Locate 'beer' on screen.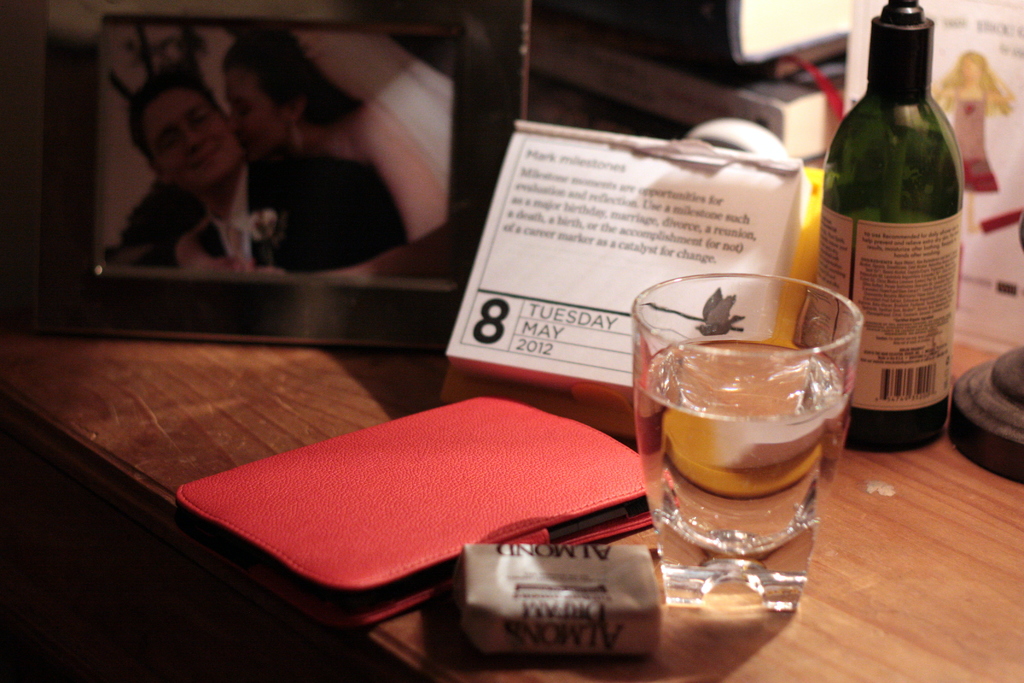
On screen at [x1=819, y1=0, x2=949, y2=468].
